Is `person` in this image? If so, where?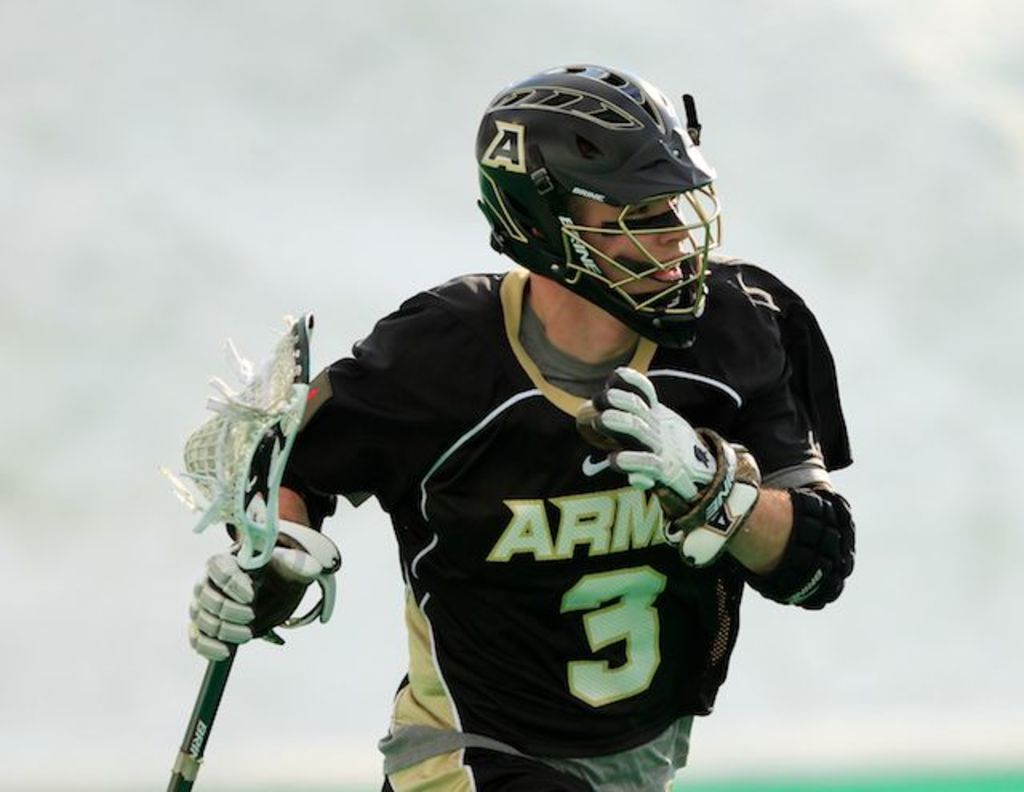
Yes, at l=190, t=59, r=858, b=790.
